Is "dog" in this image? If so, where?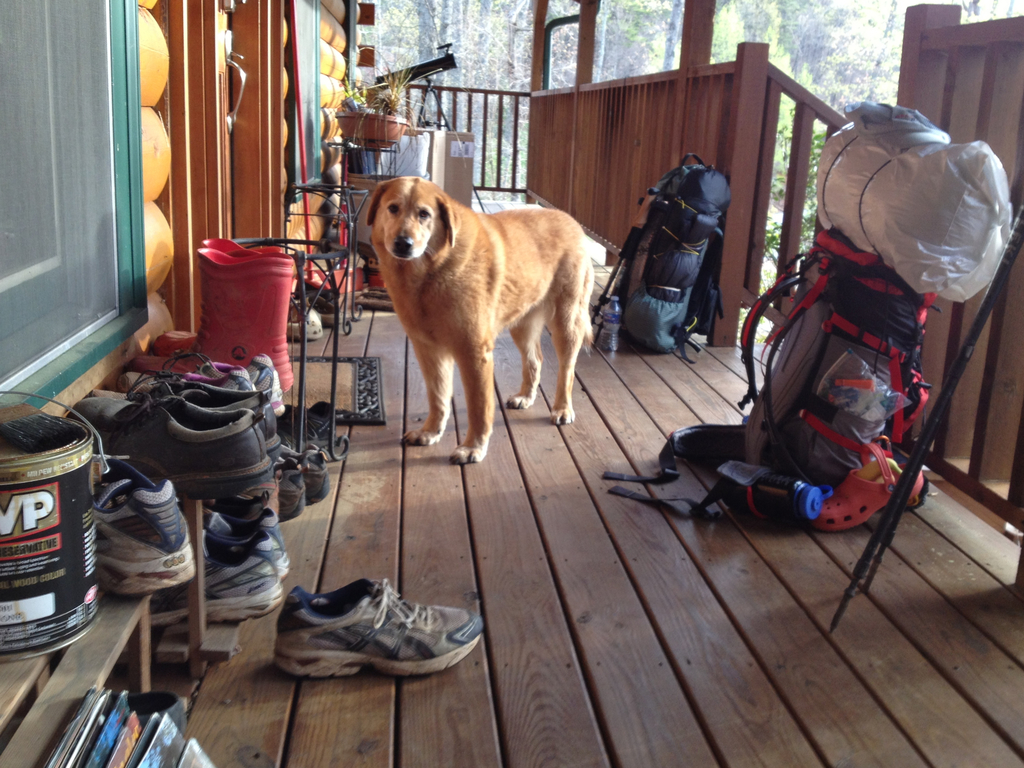
Yes, at detection(362, 176, 598, 464).
